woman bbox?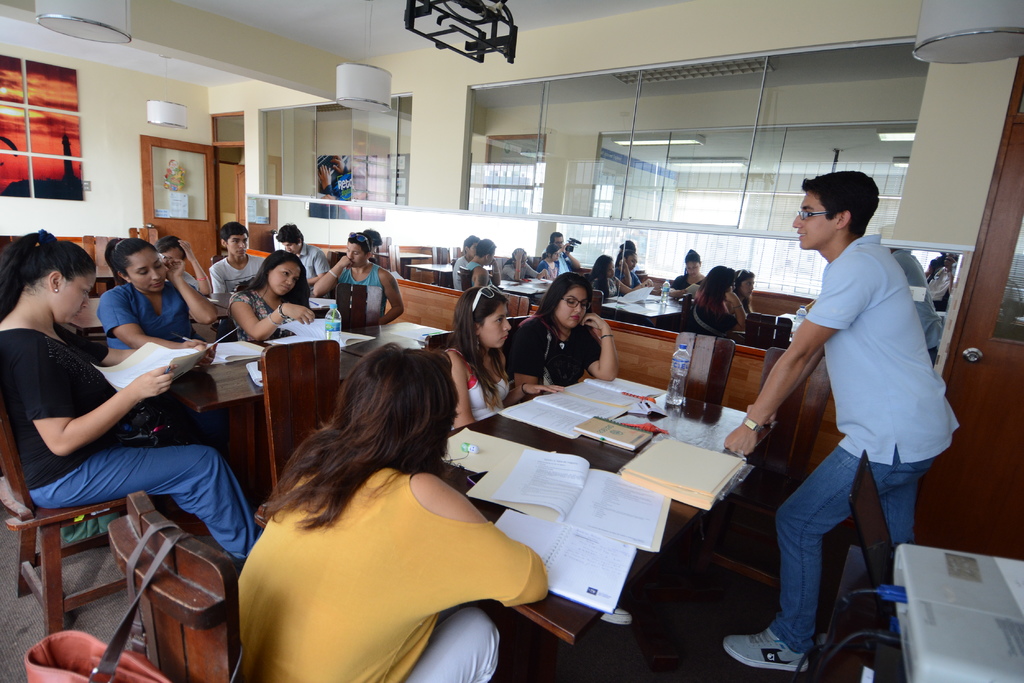
box=[434, 291, 517, 435]
